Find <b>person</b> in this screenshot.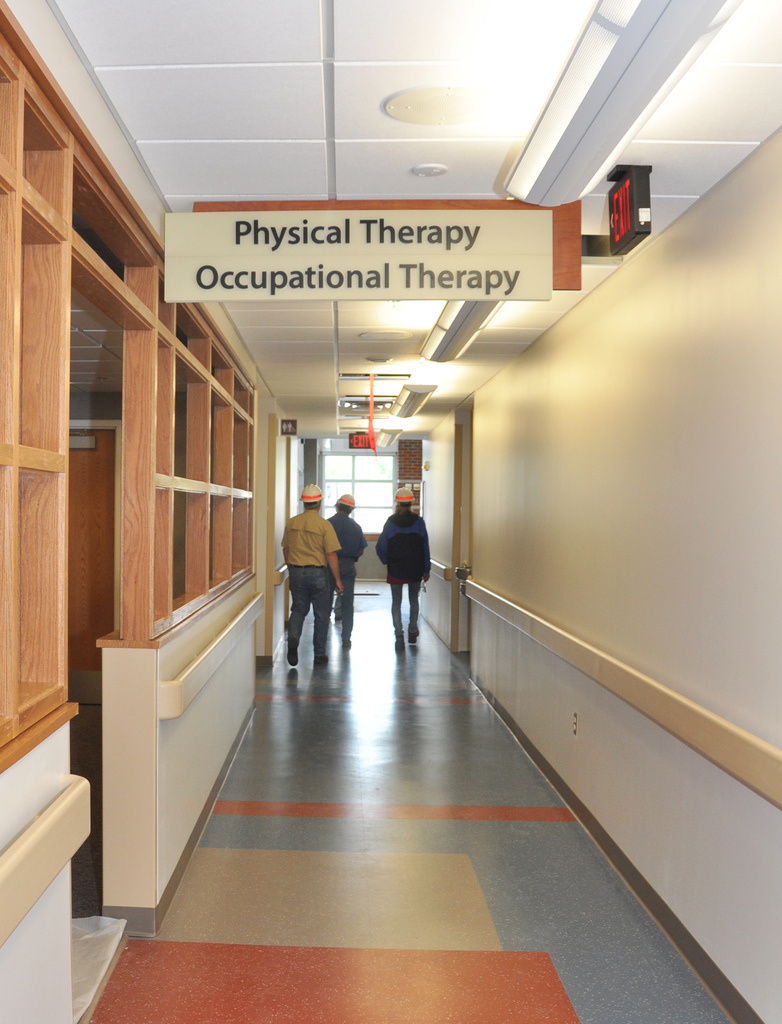
The bounding box for <b>person</b> is select_region(373, 483, 431, 653).
